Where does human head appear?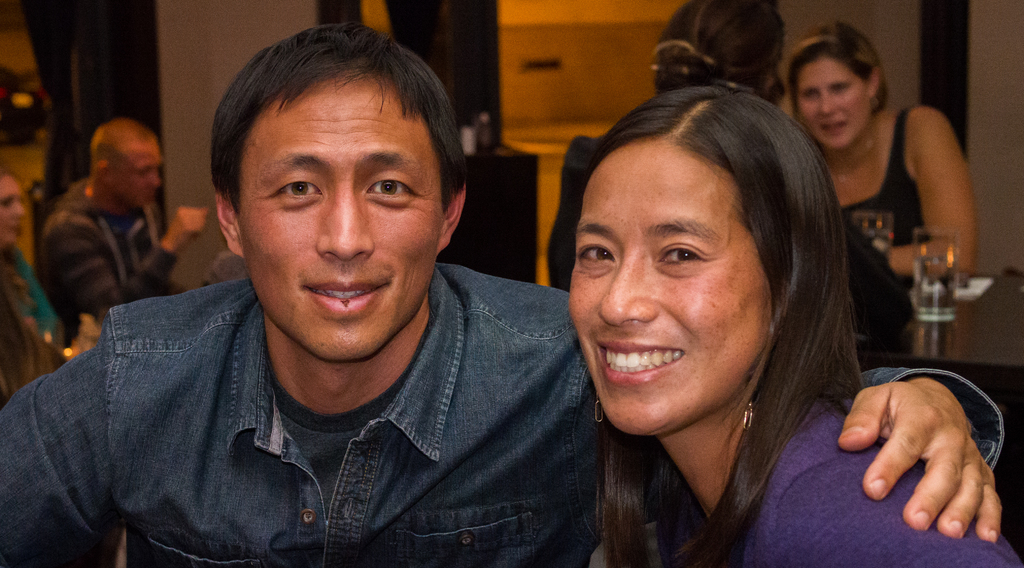
Appears at l=0, t=170, r=30, b=252.
